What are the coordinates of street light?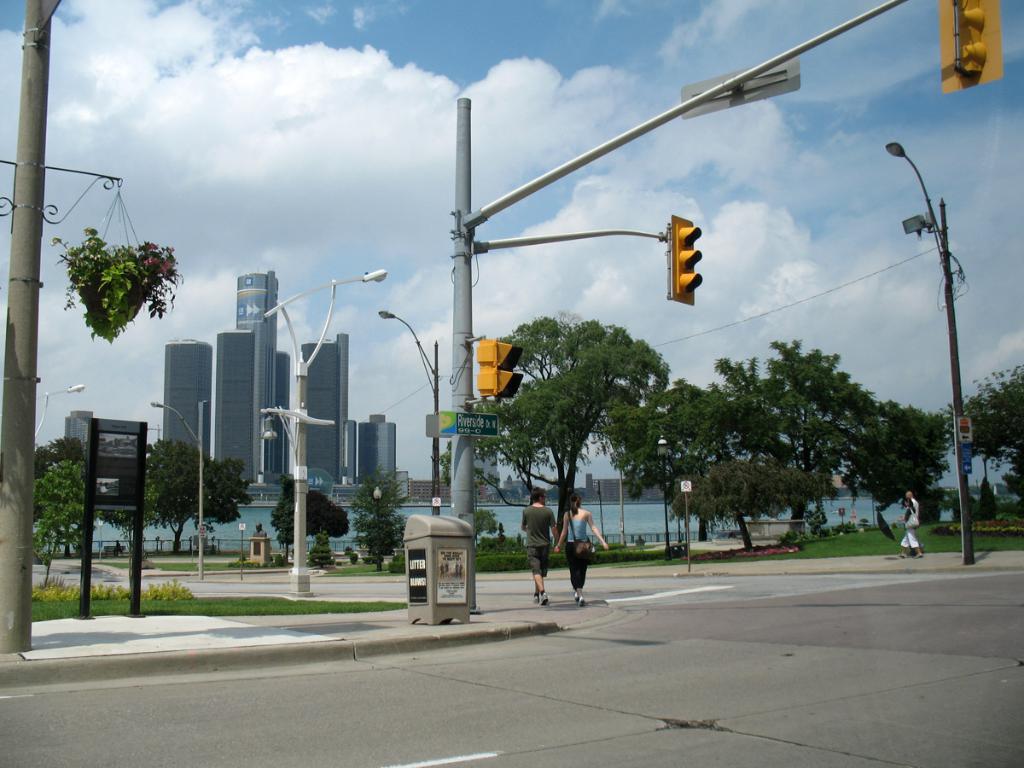
253/266/388/595.
